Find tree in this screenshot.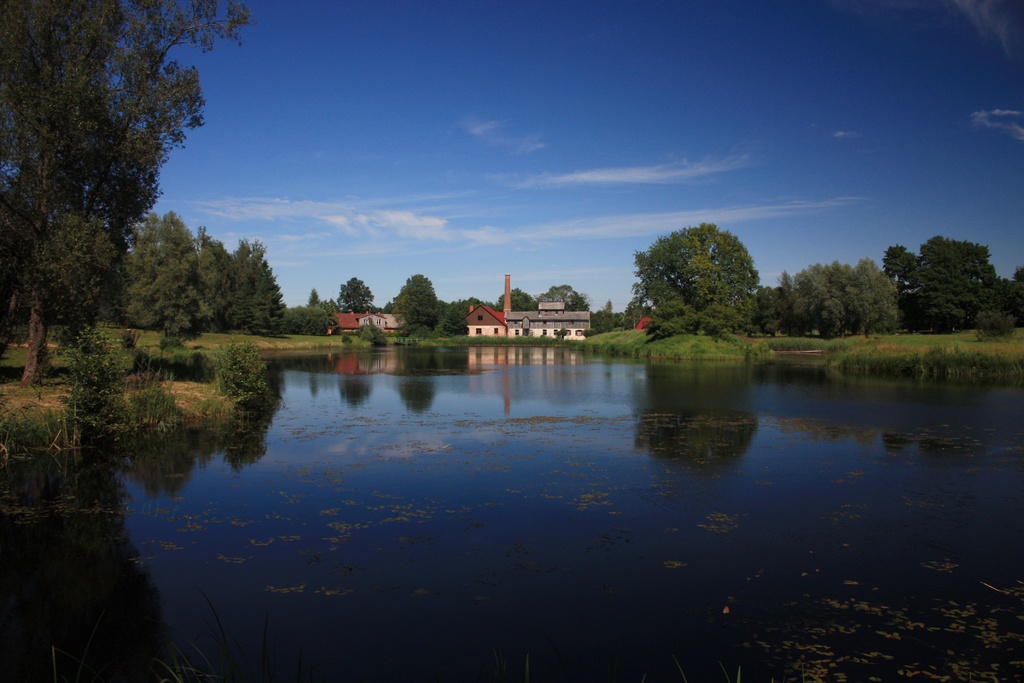
The bounding box for tree is crop(632, 208, 776, 338).
